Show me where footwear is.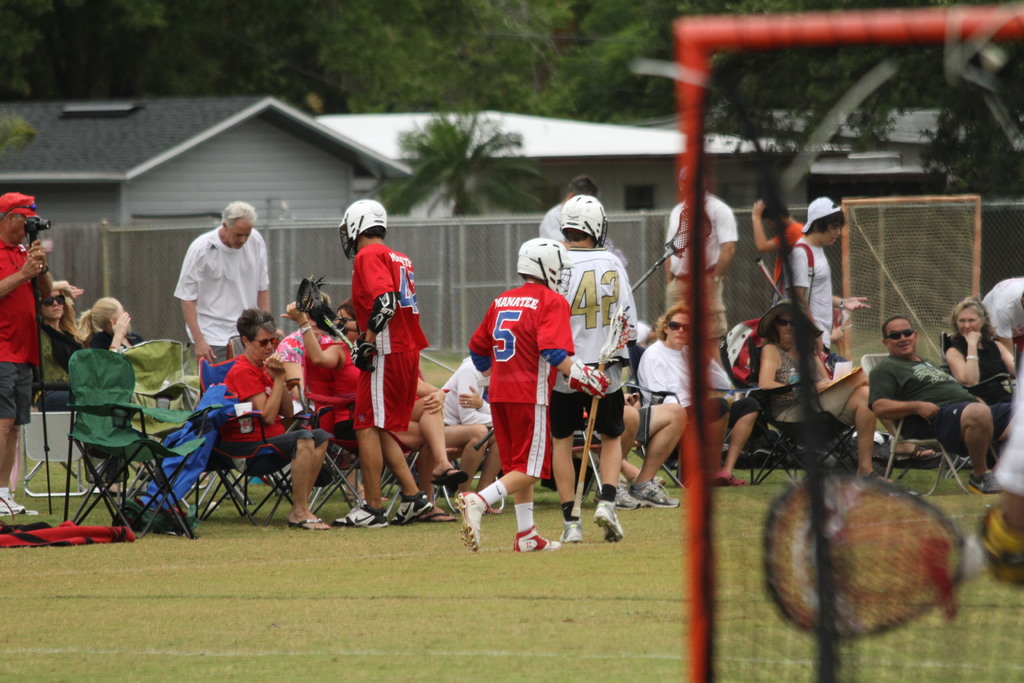
footwear is at bbox=(285, 519, 324, 528).
